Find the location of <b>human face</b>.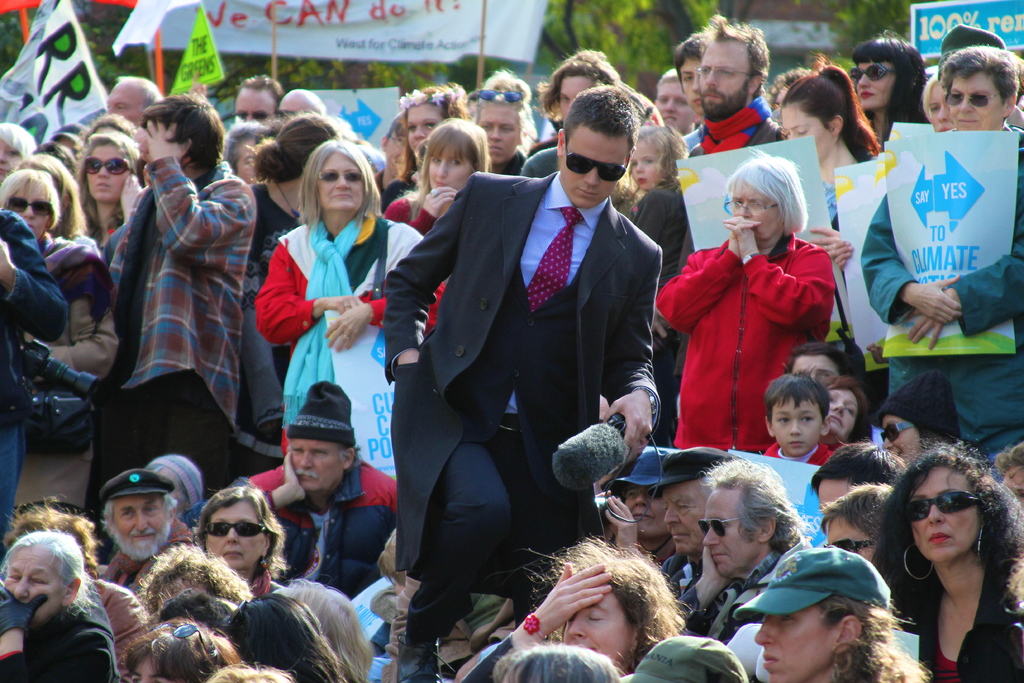
Location: 428:143:477:190.
